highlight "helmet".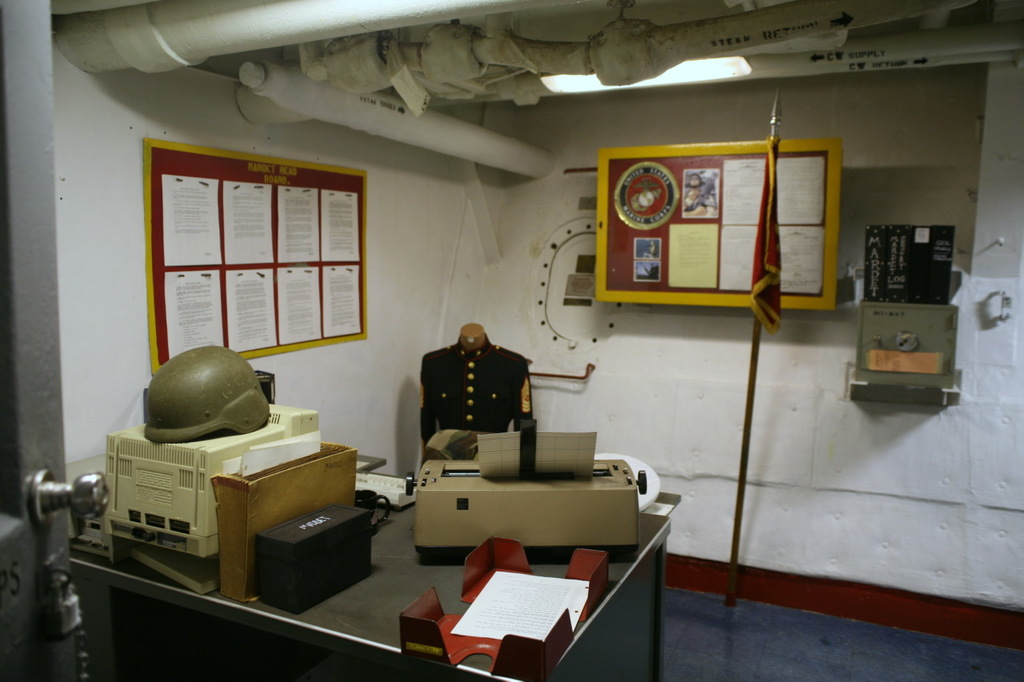
Highlighted region: detection(142, 340, 280, 441).
